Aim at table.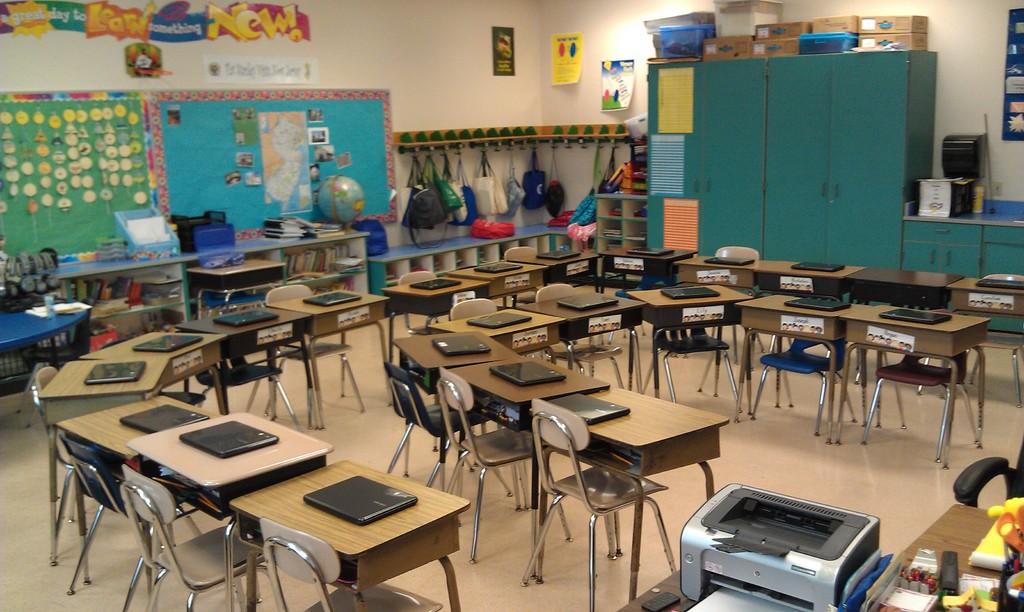
Aimed at <region>529, 243, 604, 293</region>.
